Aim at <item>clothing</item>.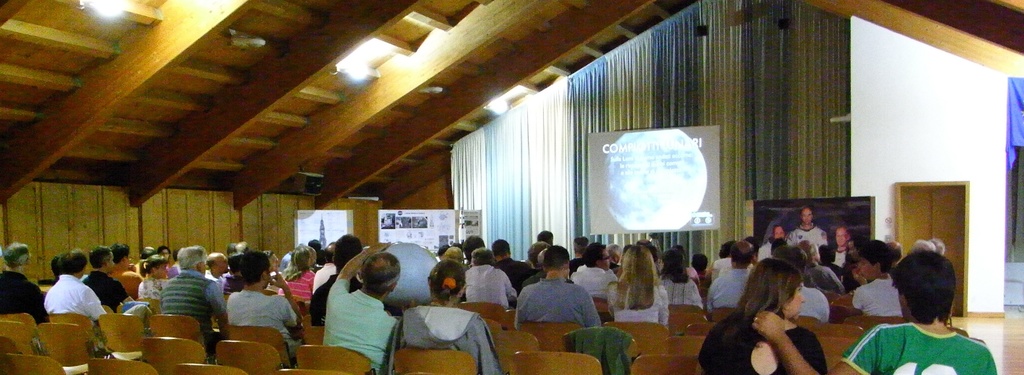
Aimed at <box>460,262,519,312</box>.
